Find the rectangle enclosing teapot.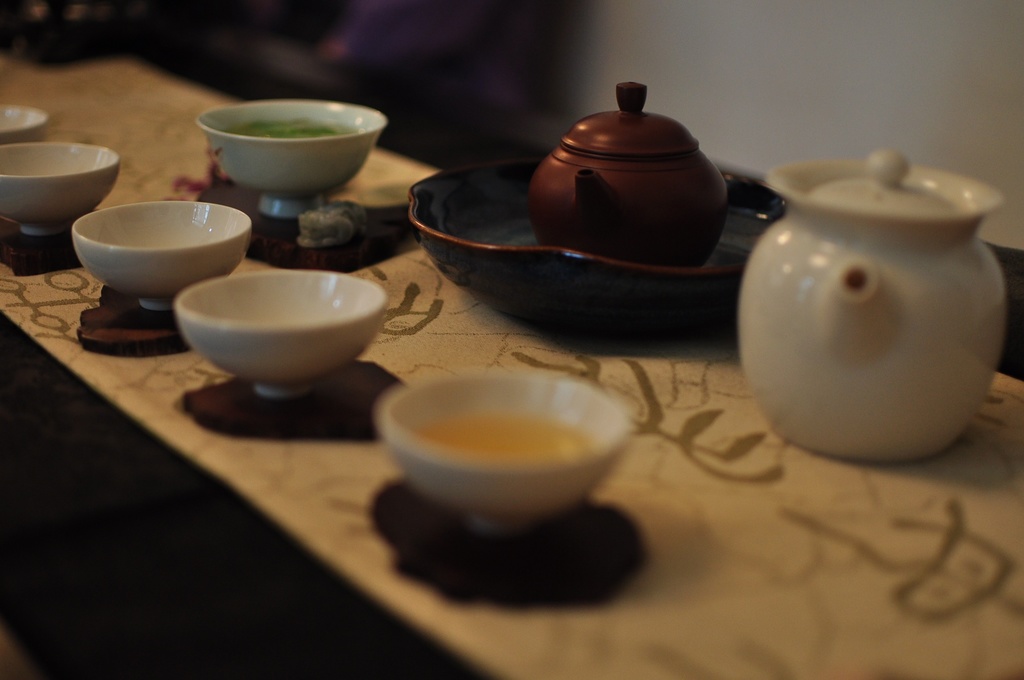
[742,149,1009,461].
